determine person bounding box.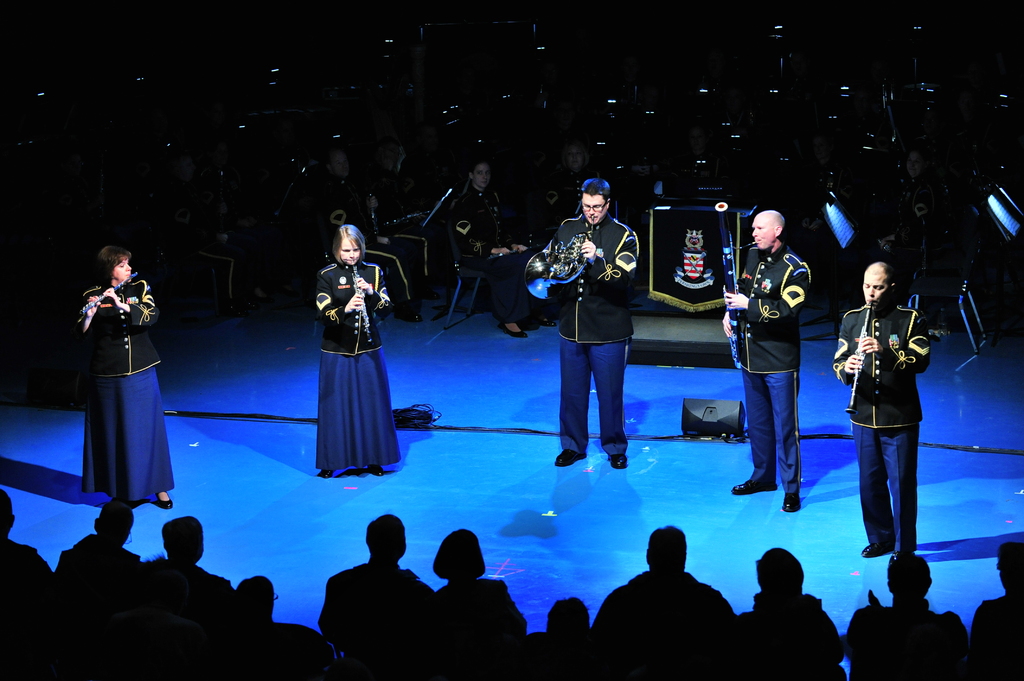
Determined: [left=321, top=513, right=438, bottom=636].
